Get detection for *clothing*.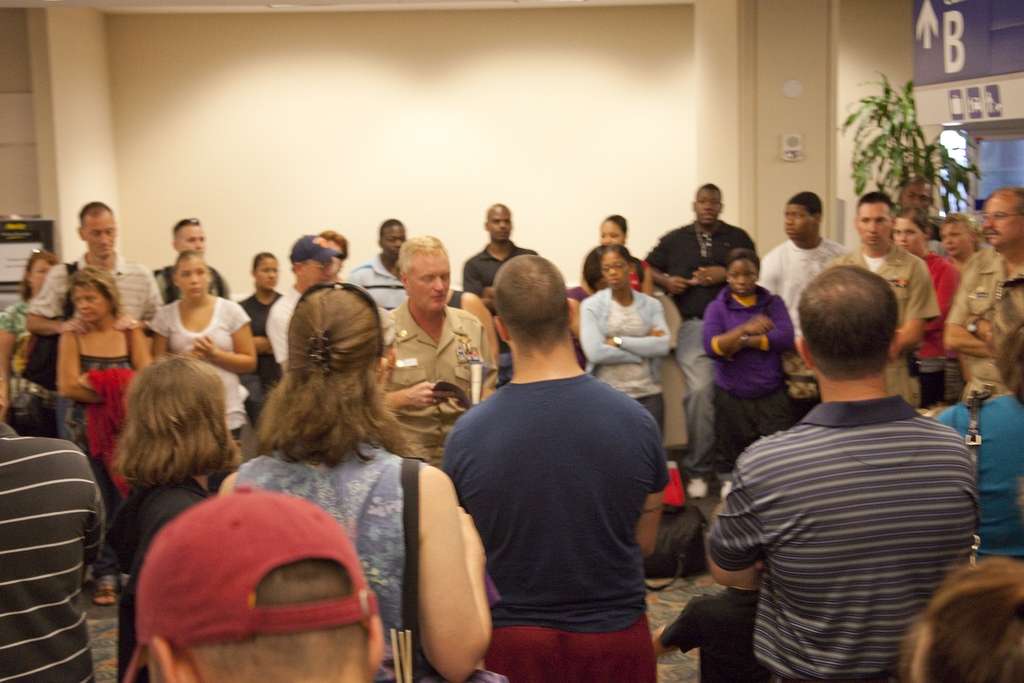
Detection: (x1=267, y1=288, x2=298, y2=389).
